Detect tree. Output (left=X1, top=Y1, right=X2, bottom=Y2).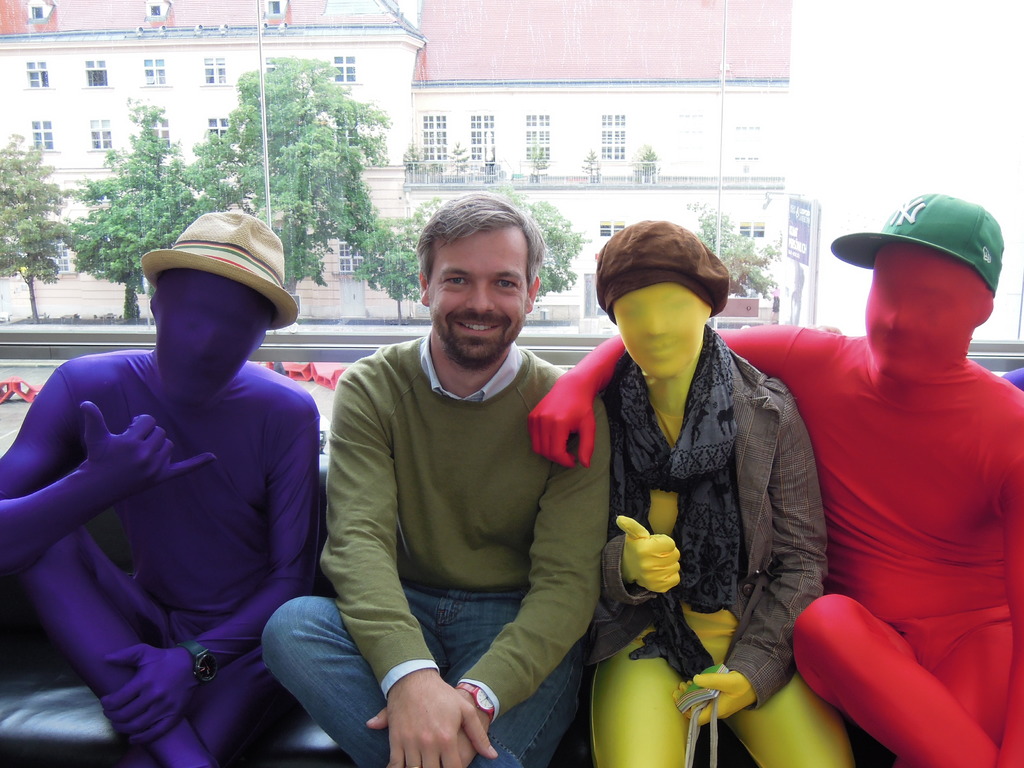
(left=422, top=165, right=578, bottom=330).
